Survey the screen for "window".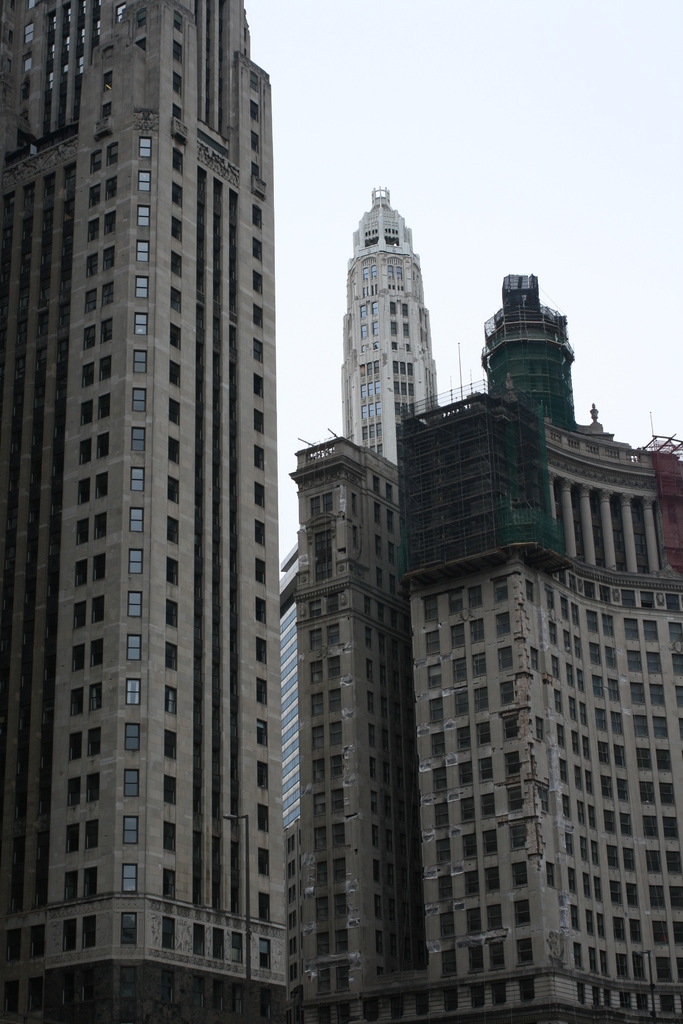
Survey found: {"x1": 168, "y1": 399, "x2": 182, "y2": 427}.
